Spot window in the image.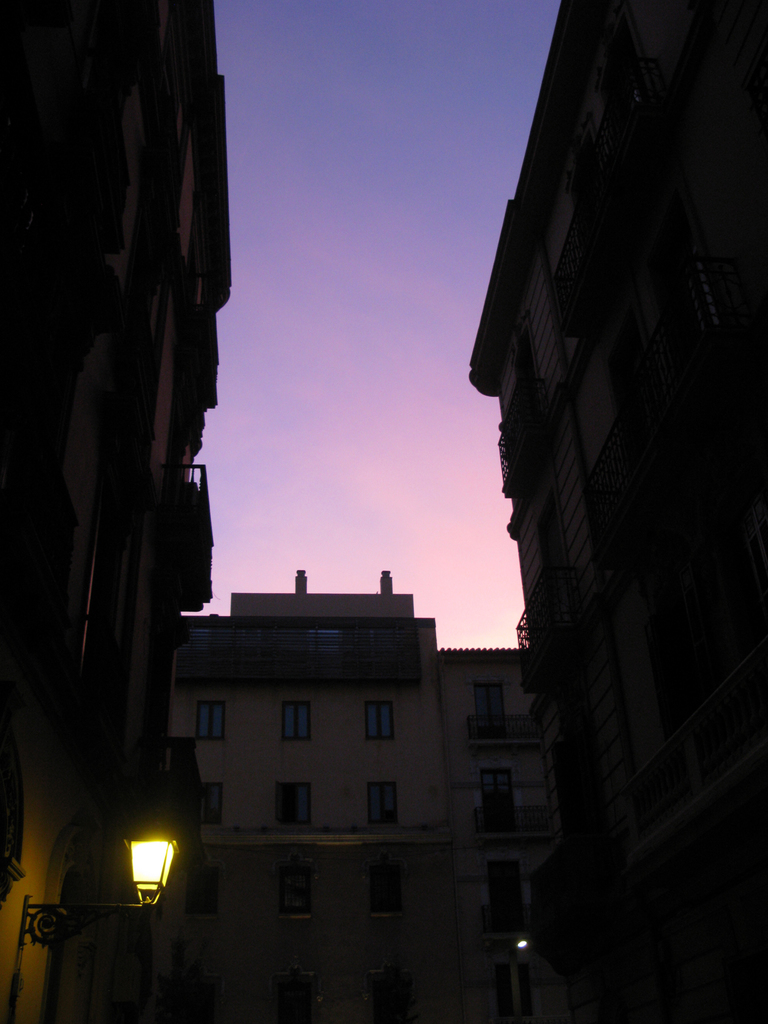
window found at Rect(197, 694, 225, 739).
